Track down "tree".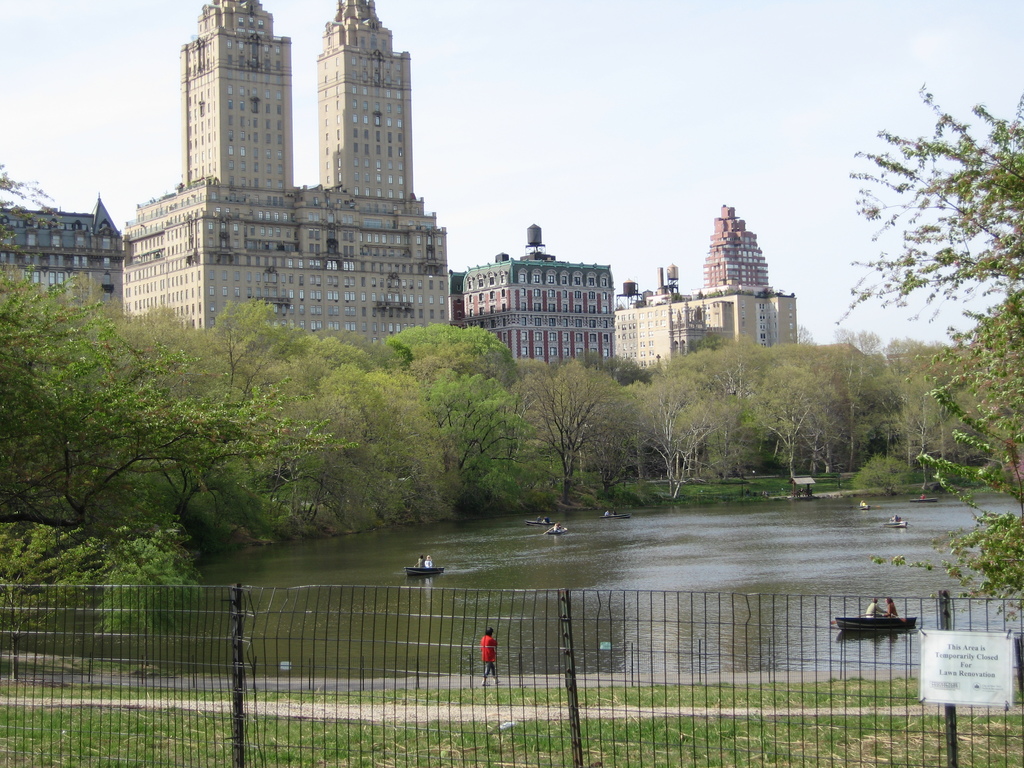
Tracked to region(385, 326, 516, 368).
